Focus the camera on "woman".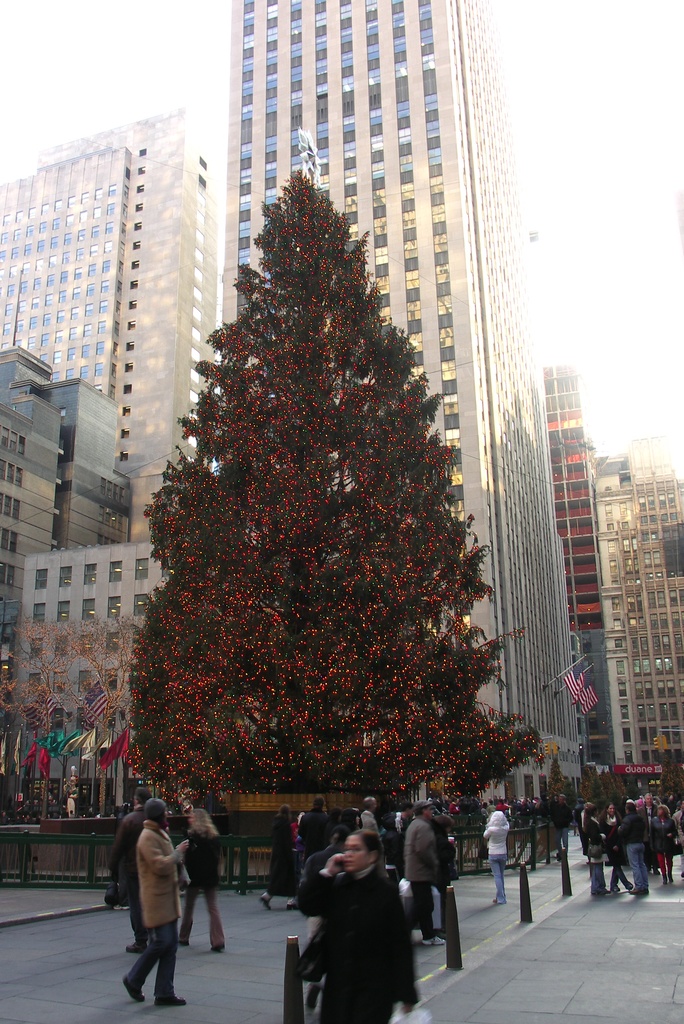
Focus region: (left=295, top=834, right=437, bottom=1022).
